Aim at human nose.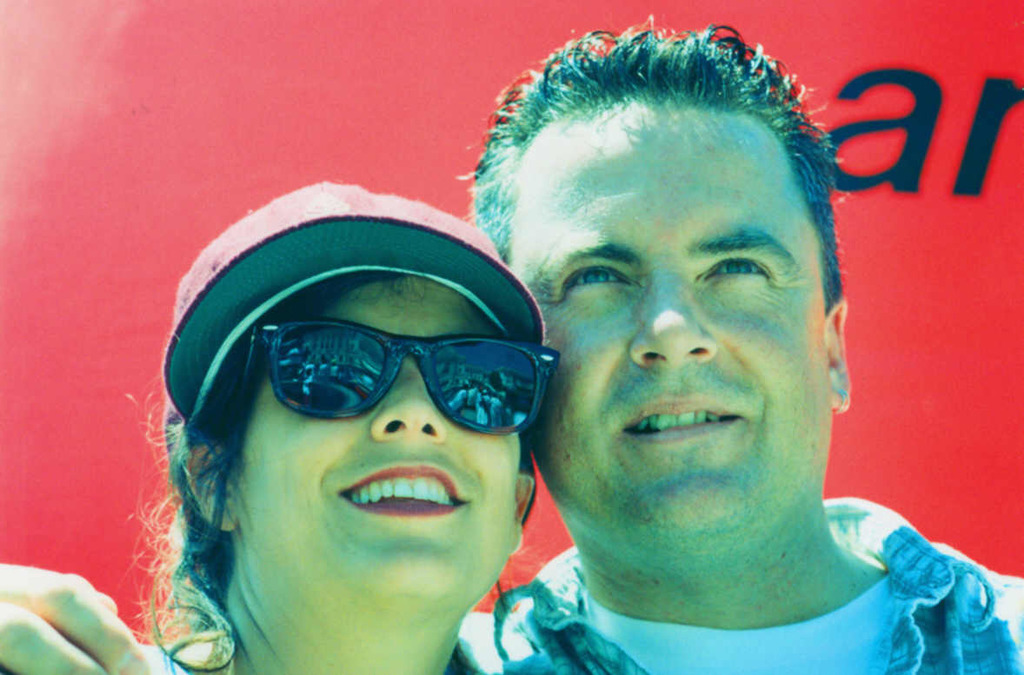
Aimed at bbox=[369, 357, 447, 443].
